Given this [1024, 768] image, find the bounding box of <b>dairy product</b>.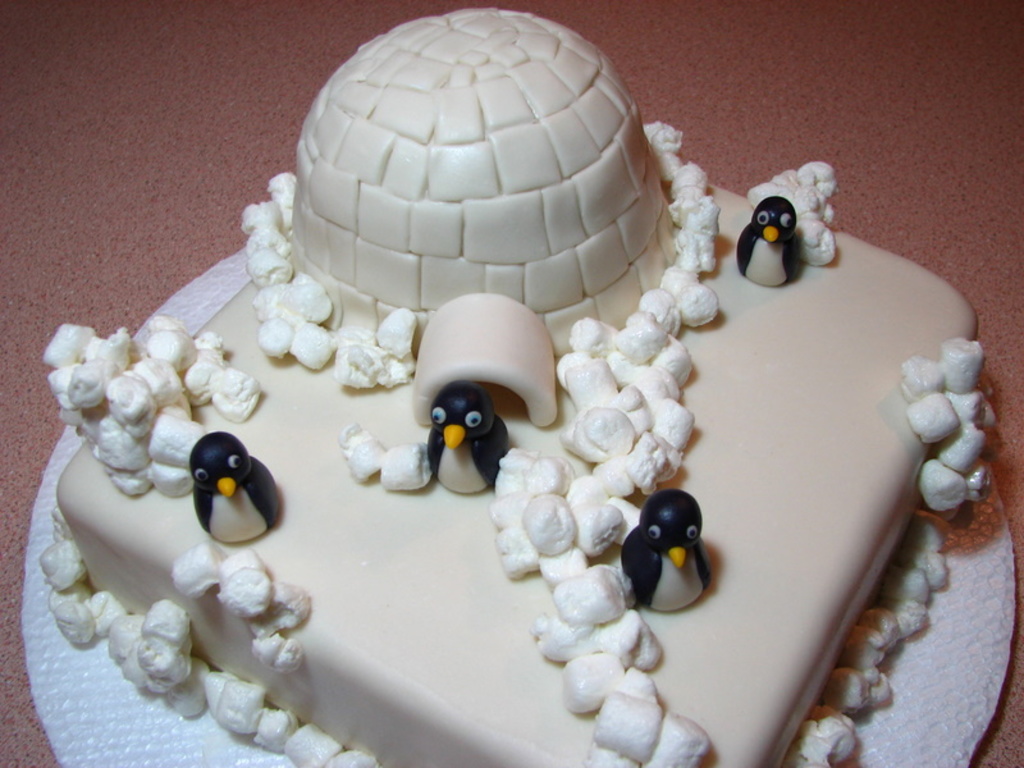
region(26, 27, 996, 767).
